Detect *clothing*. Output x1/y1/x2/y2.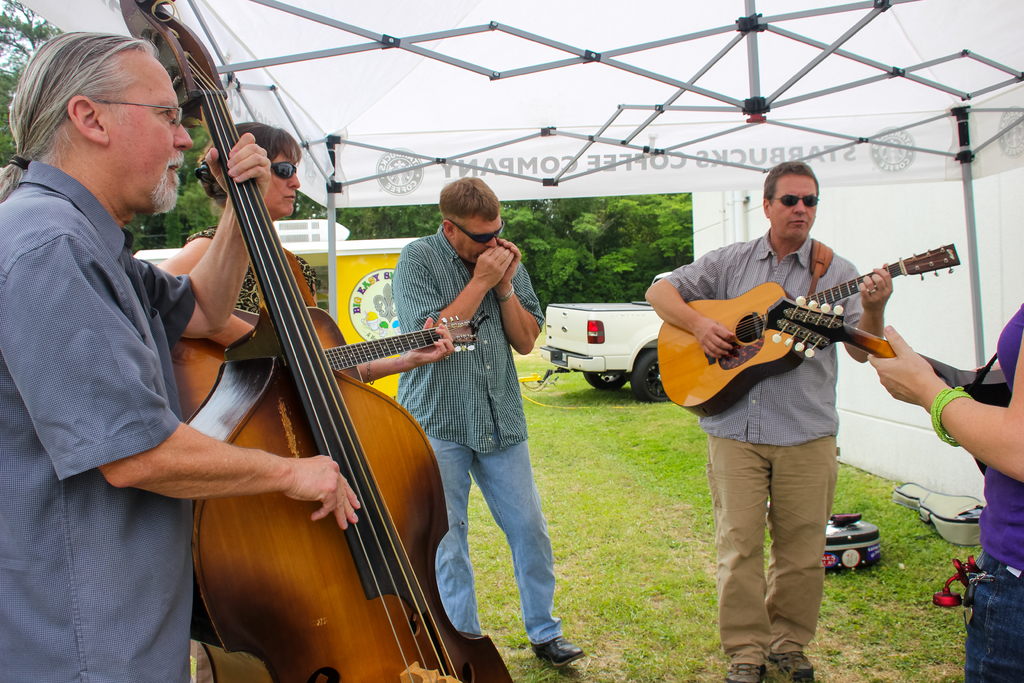
654/176/938/479.
